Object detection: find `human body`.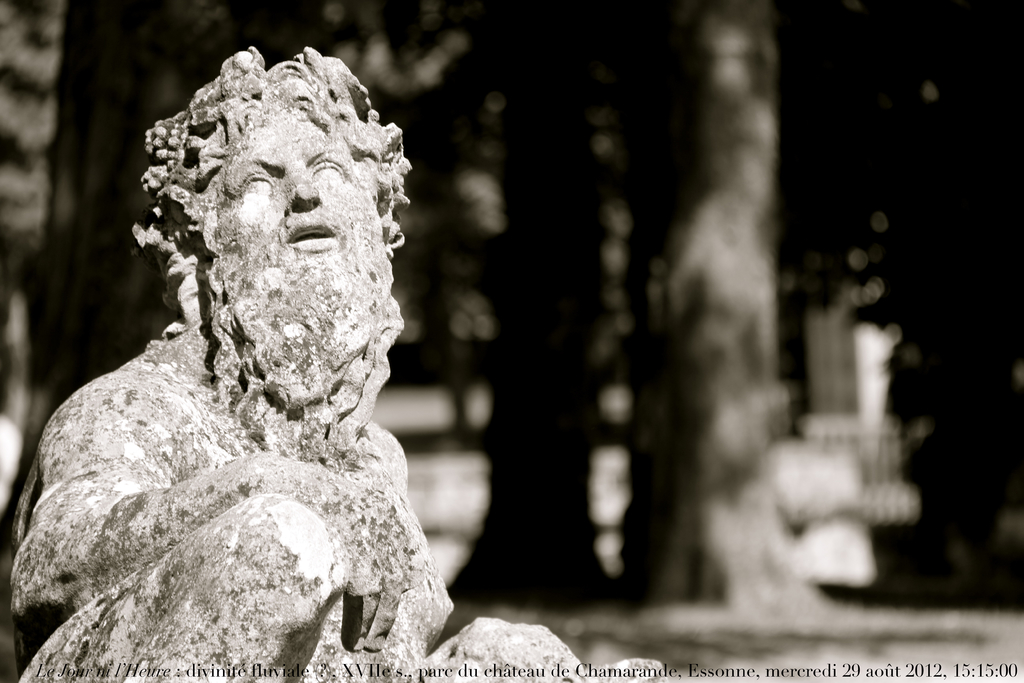
0/96/501/682.
